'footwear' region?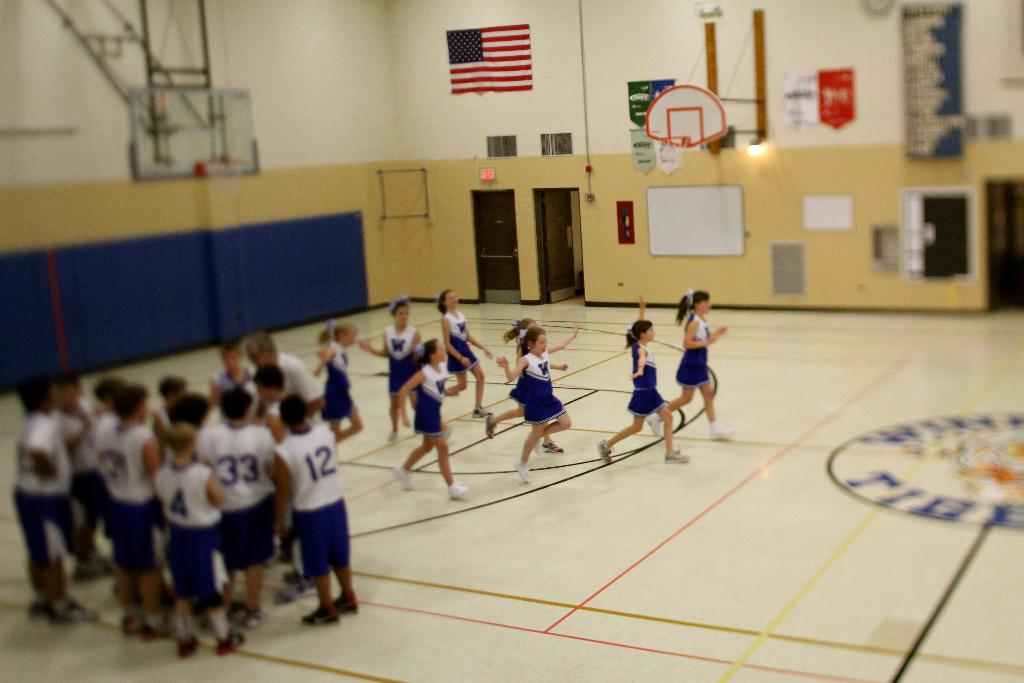
region(278, 572, 324, 600)
